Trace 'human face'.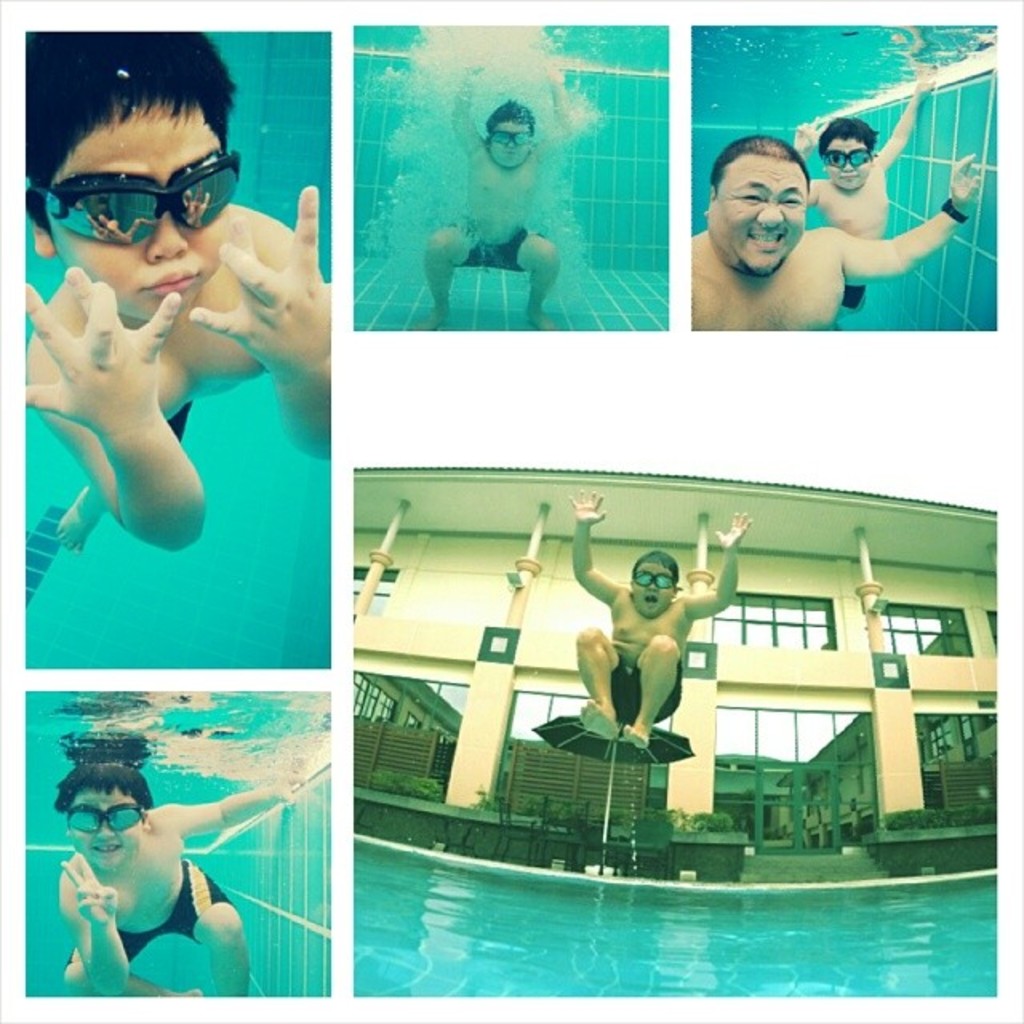
Traced to x1=632, y1=566, x2=672, y2=616.
